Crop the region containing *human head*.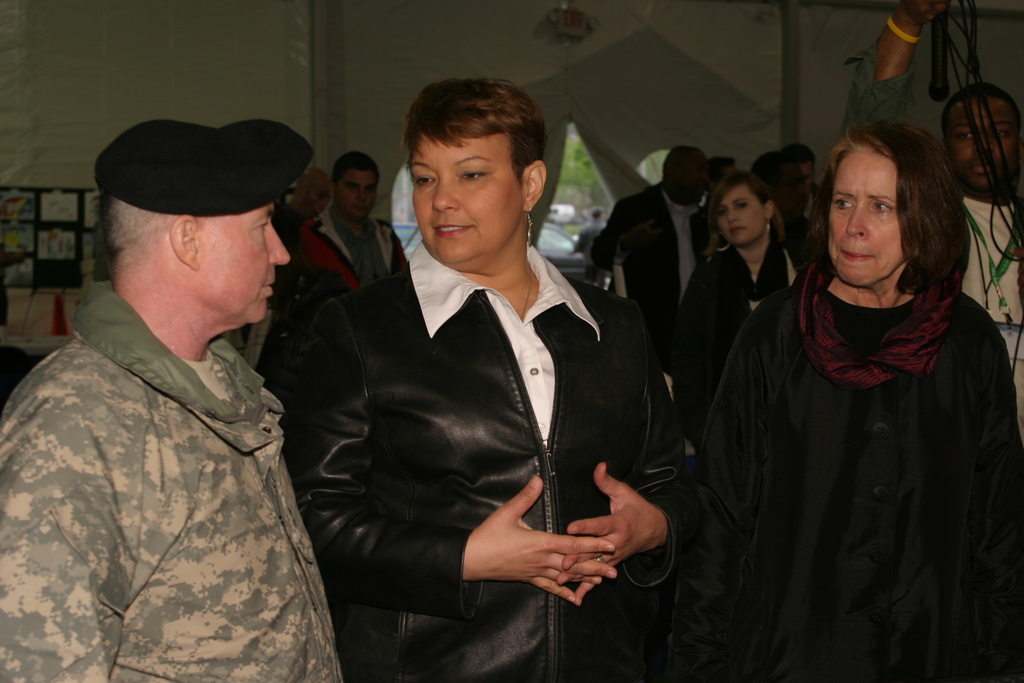
Crop region: 833/121/957/289.
